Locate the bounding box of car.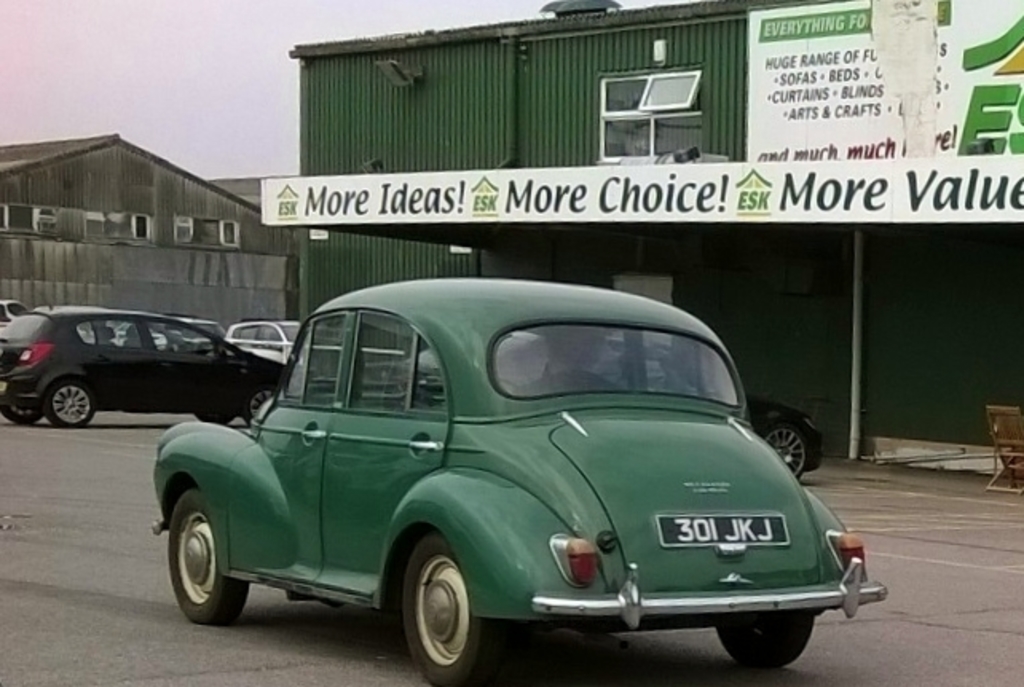
Bounding box: [left=155, top=306, right=226, bottom=354].
